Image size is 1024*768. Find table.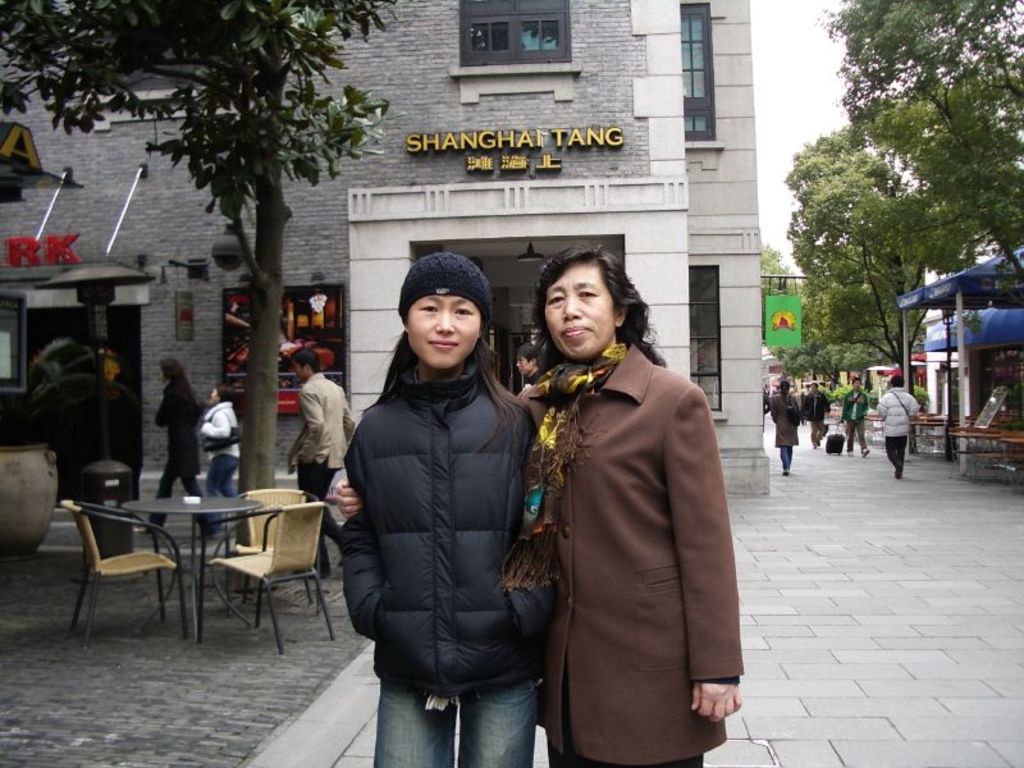
BBox(108, 490, 264, 636).
